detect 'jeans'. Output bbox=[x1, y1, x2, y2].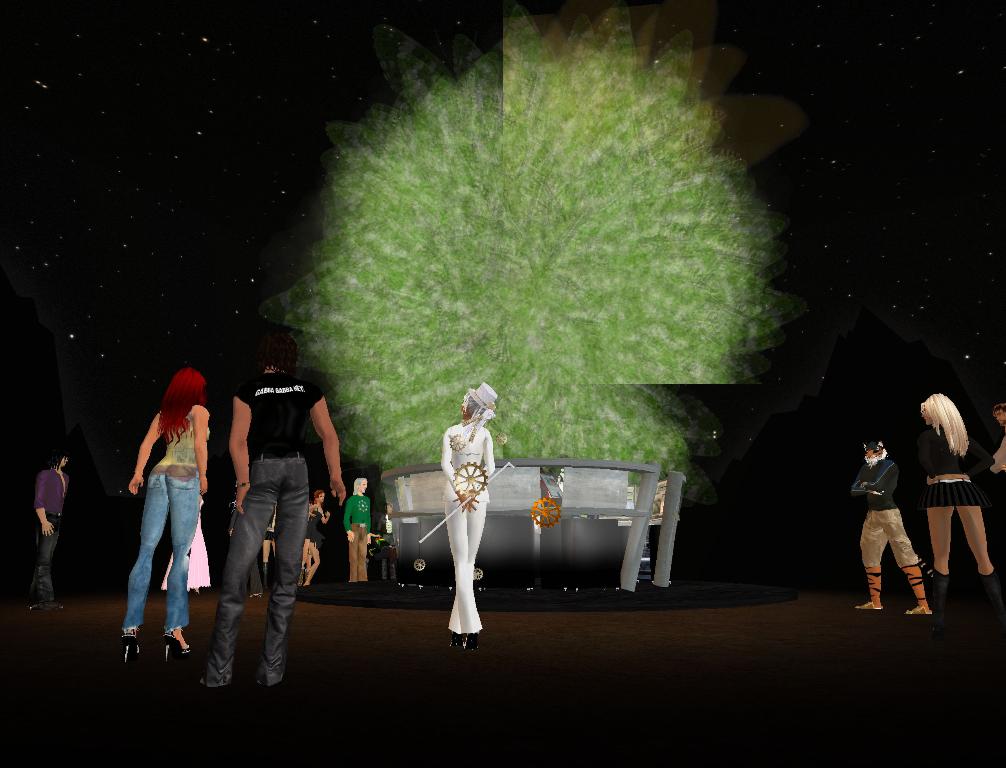
bbox=[130, 476, 201, 631].
